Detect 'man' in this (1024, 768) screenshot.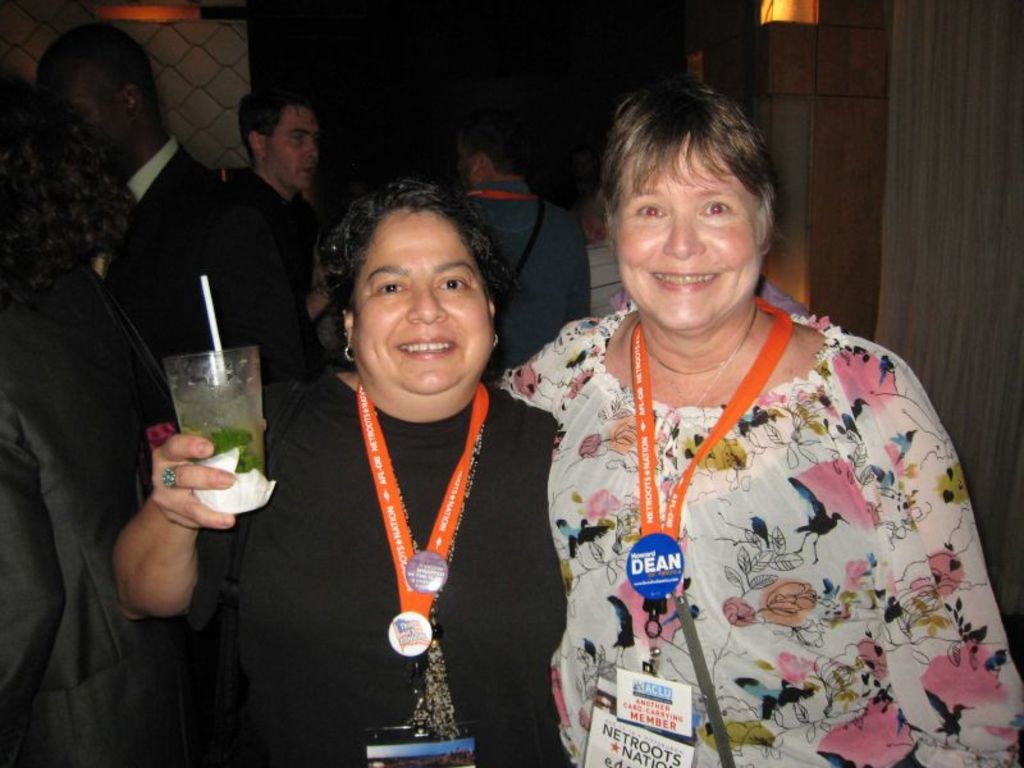
Detection: <region>27, 18, 323, 388</region>.
